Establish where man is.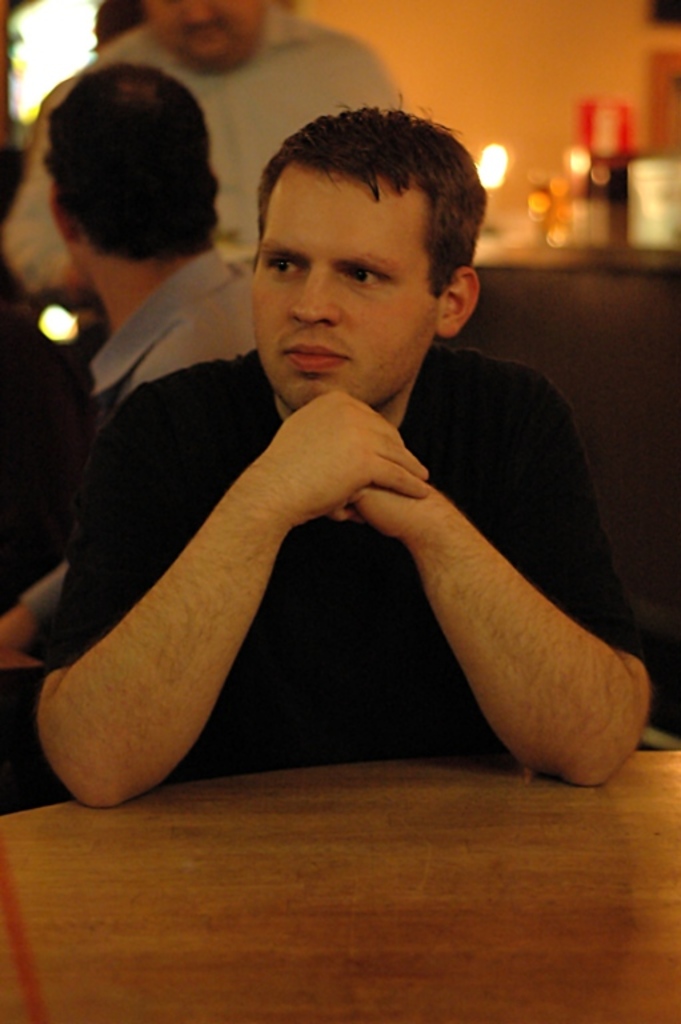
Established at (left=9, top=0, right=413, bottom=301).
